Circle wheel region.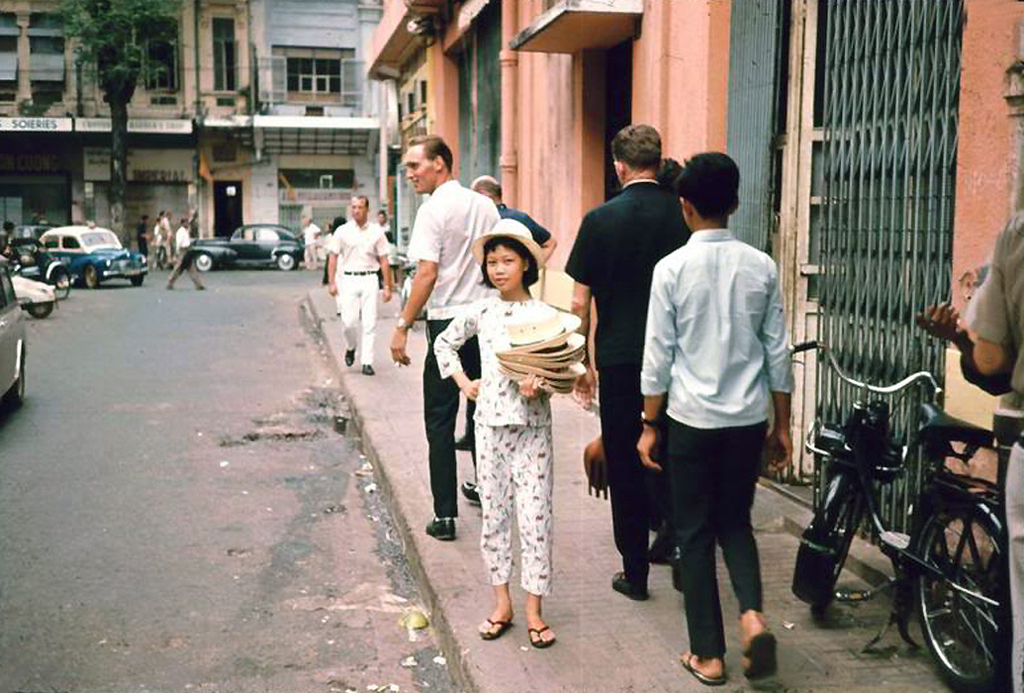
Region: (left=902, top=490, right=1014, bottom=692).
